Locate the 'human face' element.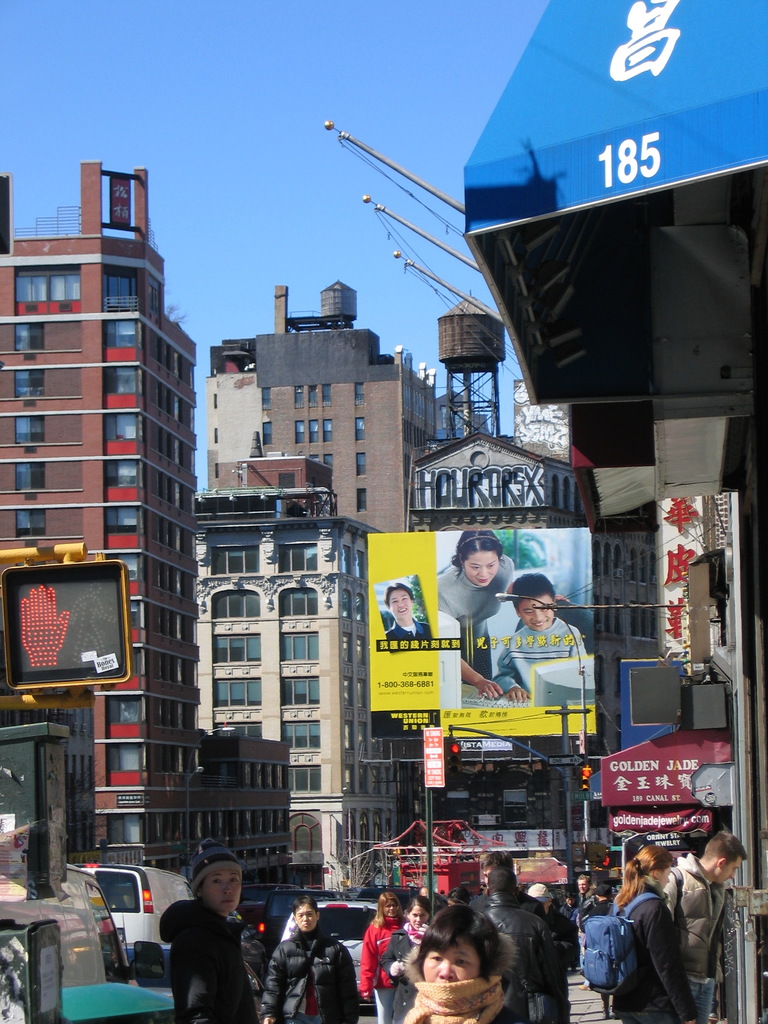
Element bbox: <region>298, 900, 317, 932</region>.
